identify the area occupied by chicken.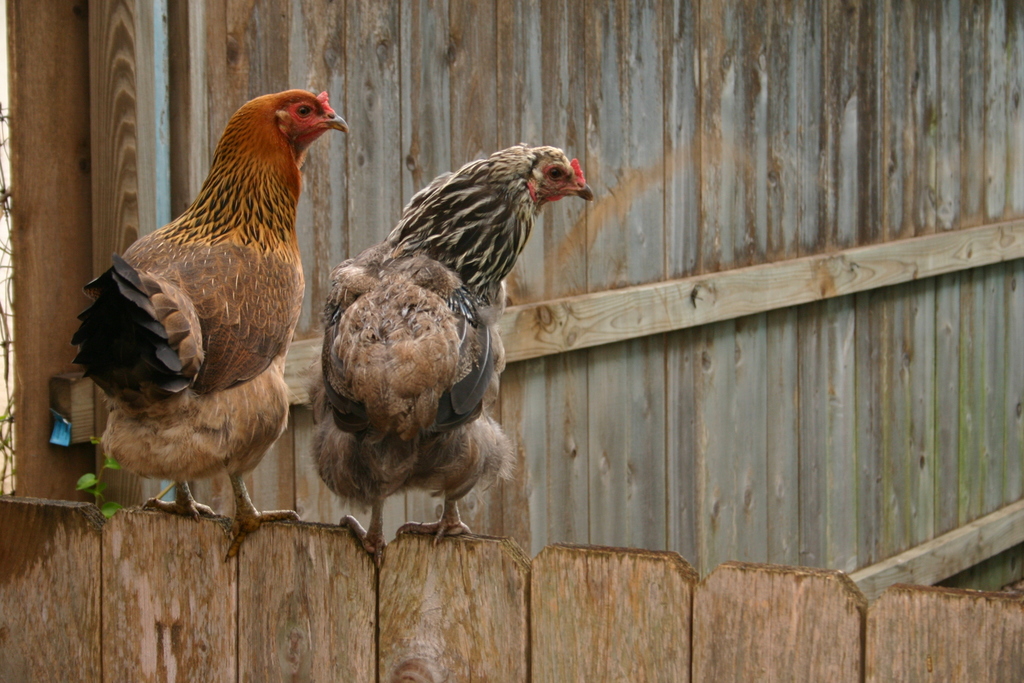
Area: 81 76 341 578.
